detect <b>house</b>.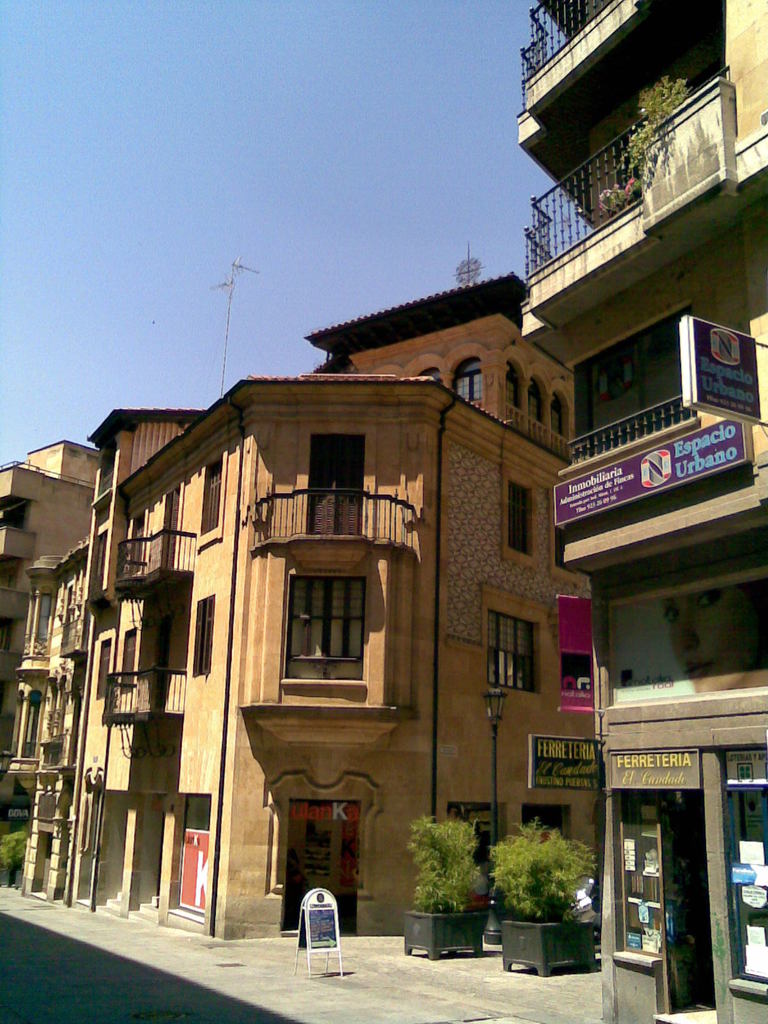
Detected at box(511, 0, 767, 1023).
